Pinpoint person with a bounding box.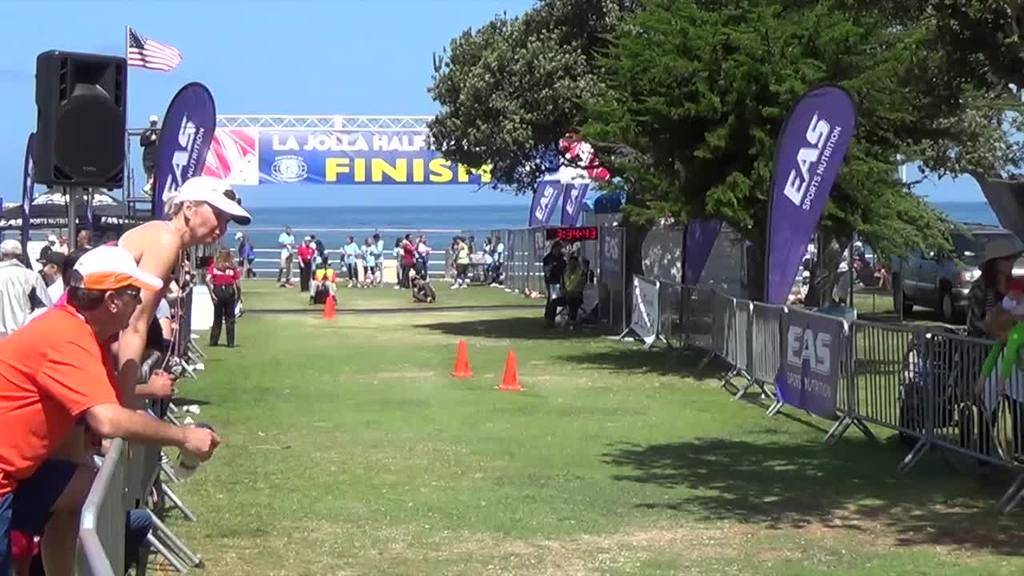
[982, 259, 1023, 465].
